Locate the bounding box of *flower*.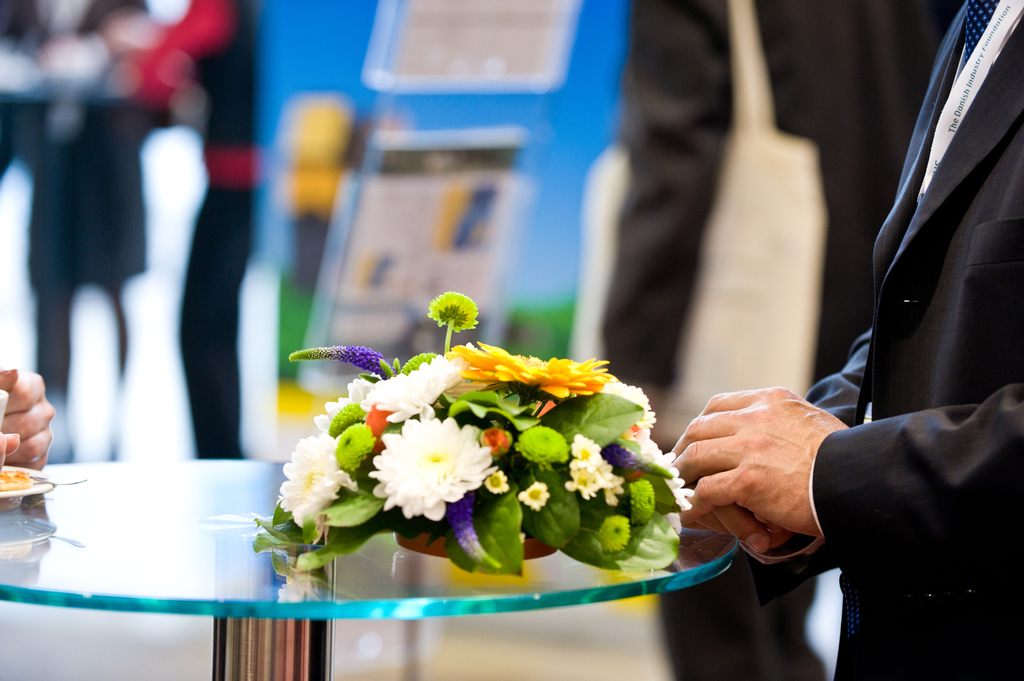
Bounding box: 449 338 614 397.
